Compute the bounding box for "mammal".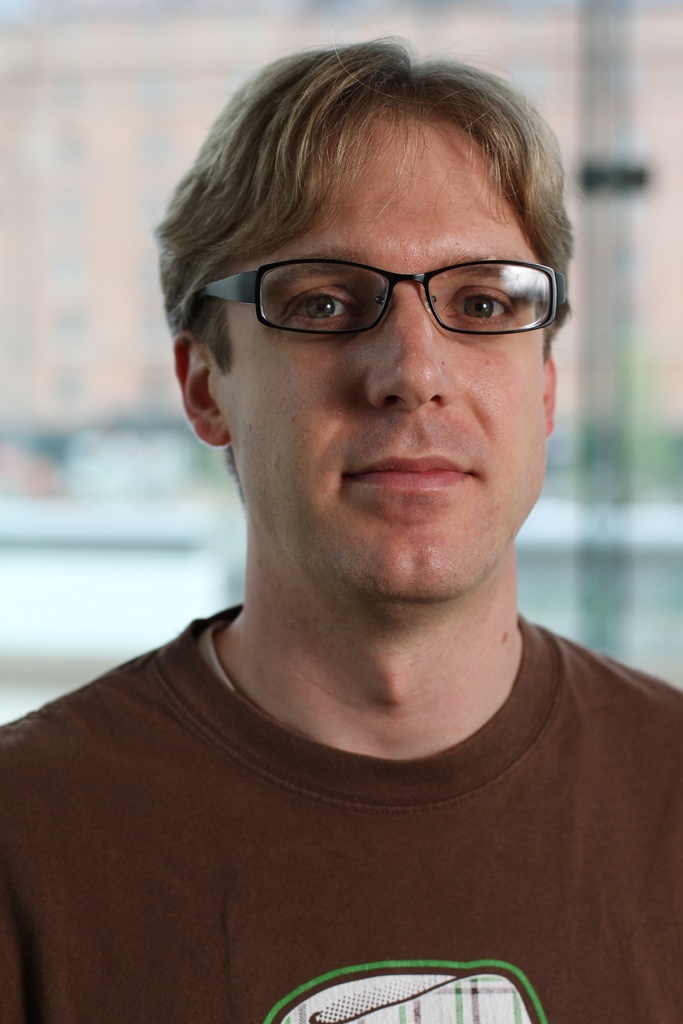
(0, 33, 682, 1007).
